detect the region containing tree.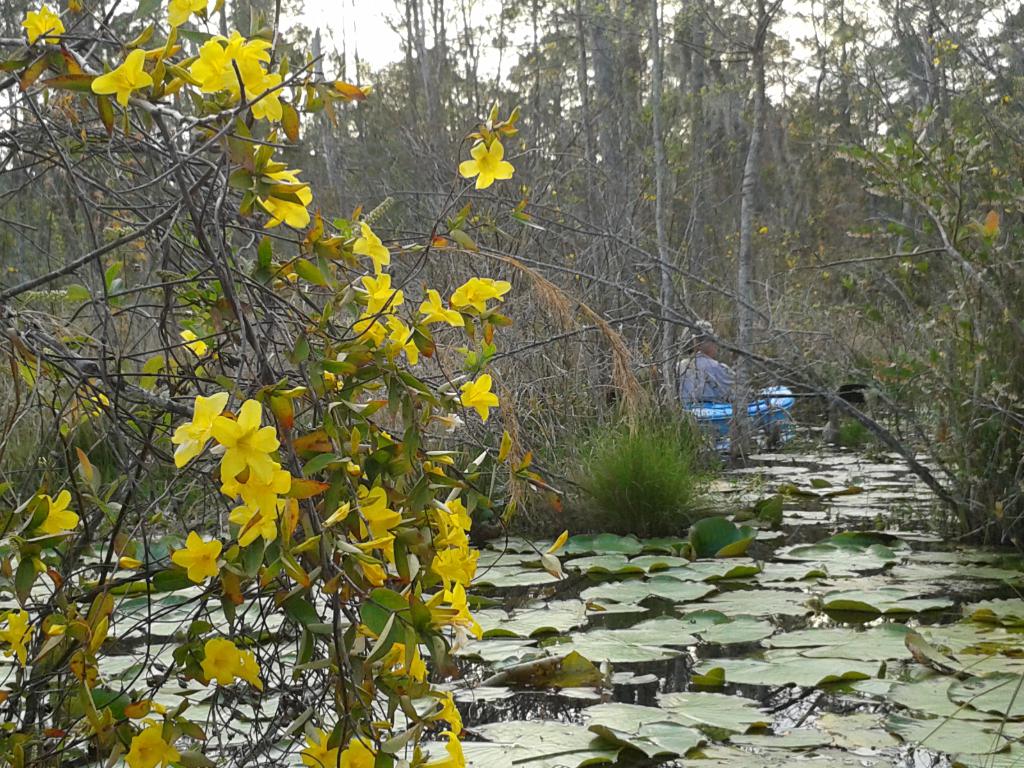
(x1=0, y1=0, x2=523, y2=767).
